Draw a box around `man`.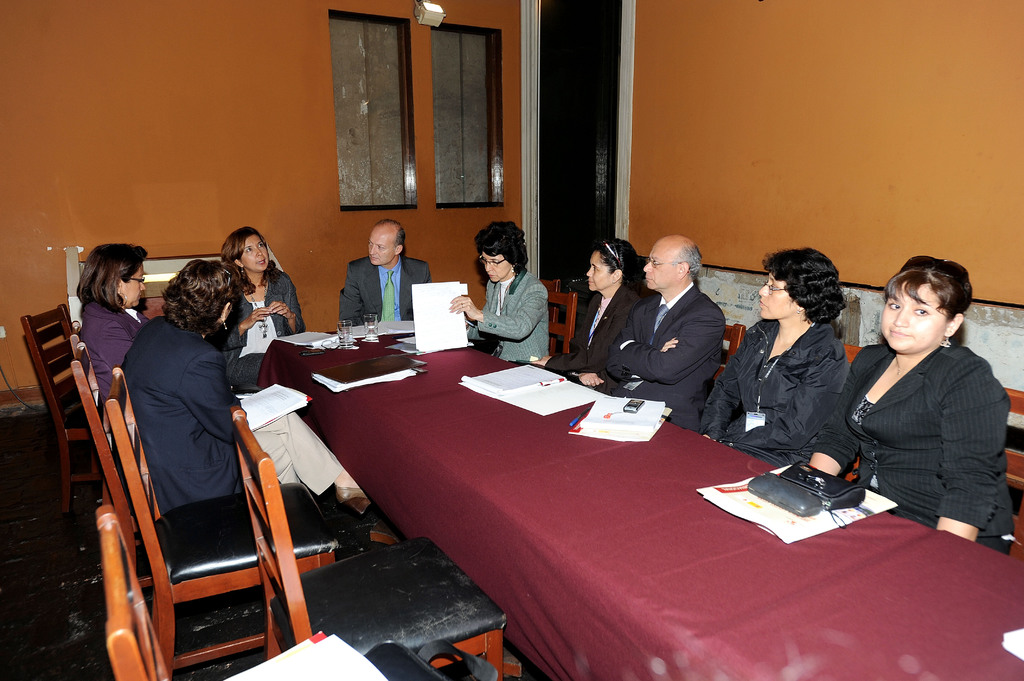
(614,227,755,444).
